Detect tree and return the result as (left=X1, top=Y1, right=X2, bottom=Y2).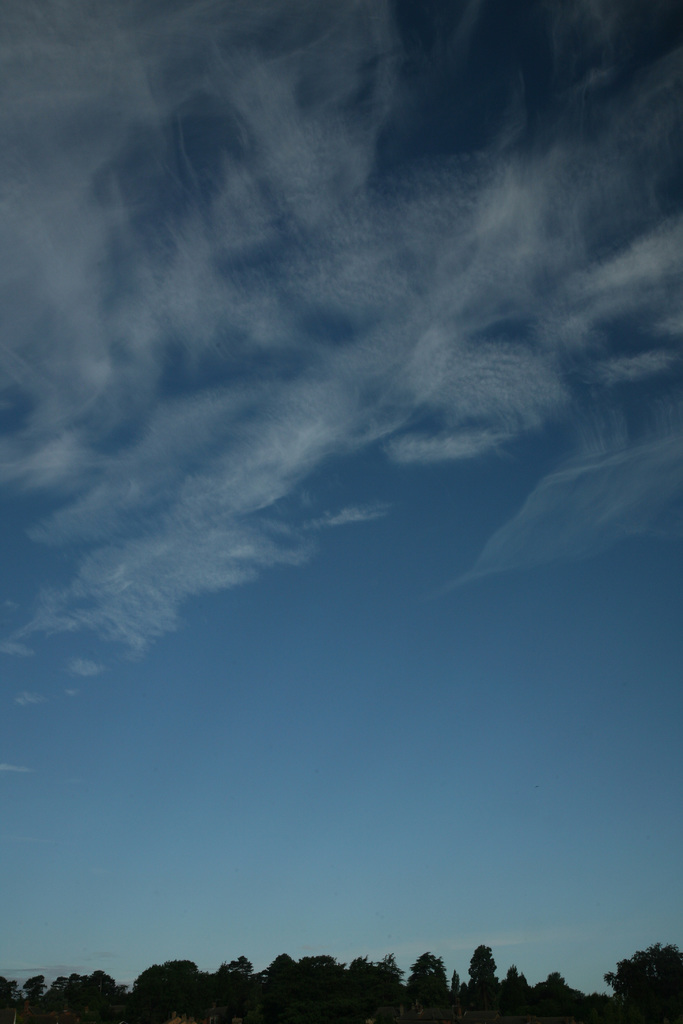
(left=493, top=966, right=537, bottom=1021).
